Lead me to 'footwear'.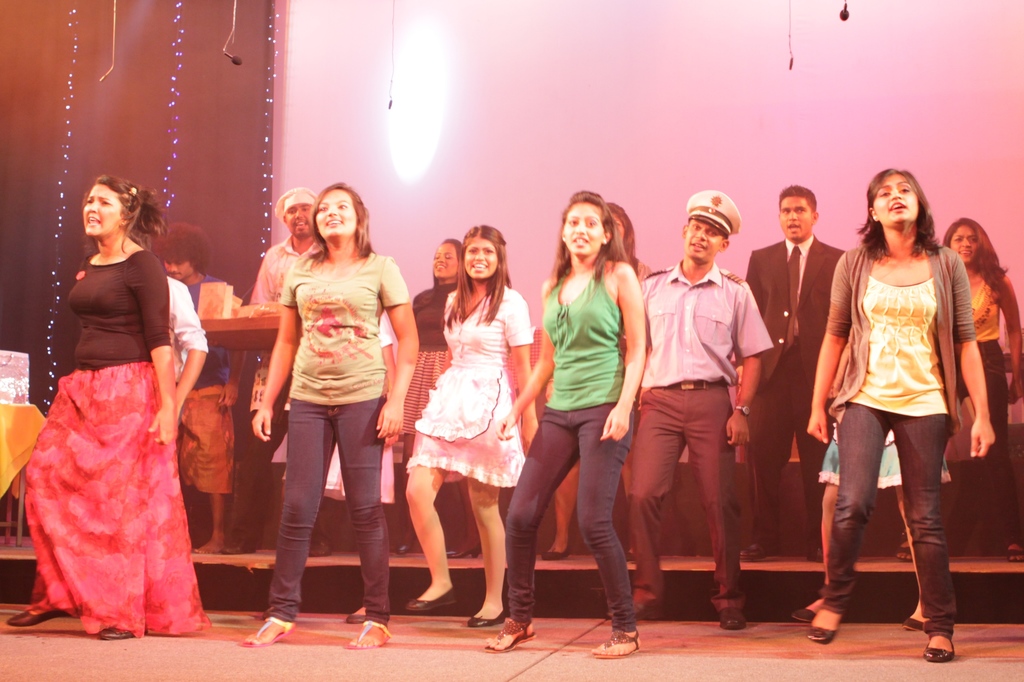
Lead to (x1=350, y1=617, x2=388, y2=650).
